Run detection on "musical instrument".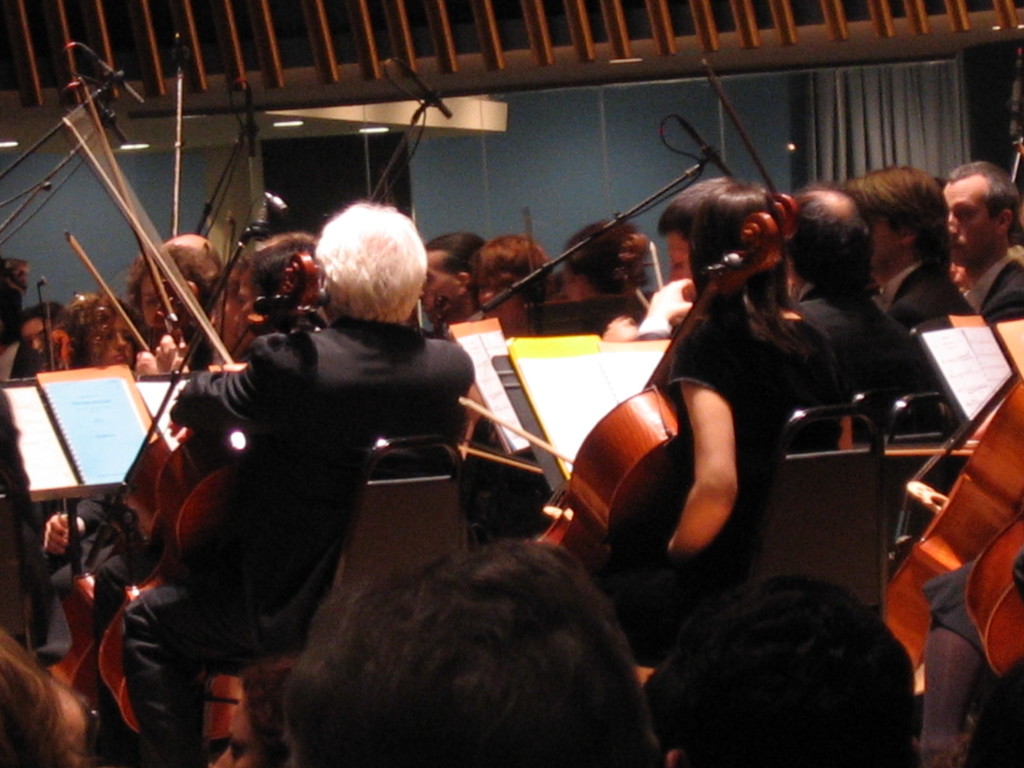
Result: x1=884, y1=358, x2=1022, y2=696.
